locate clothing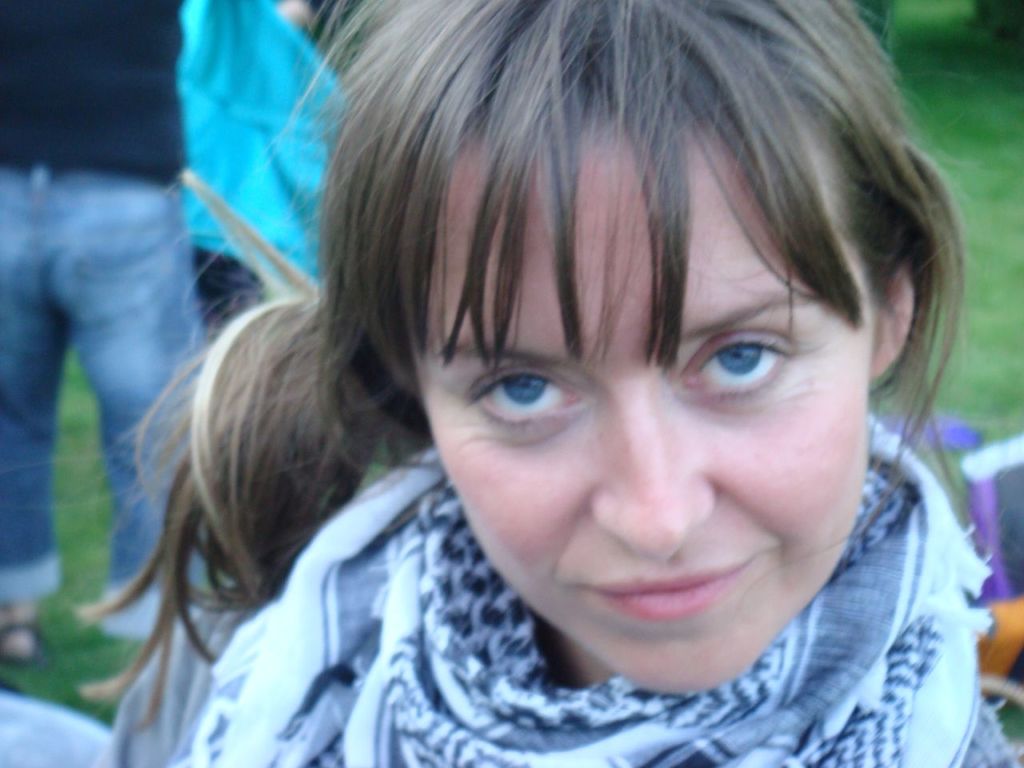
(142,466,977,767)
